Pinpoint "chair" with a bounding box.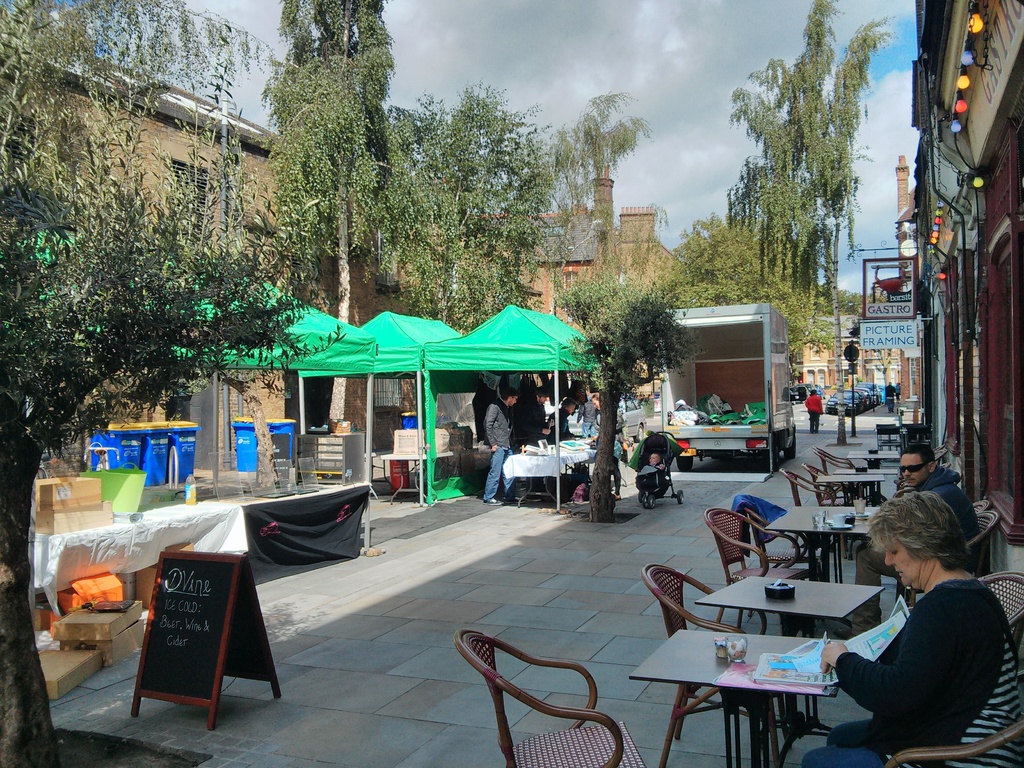
pyautogui.locateOnScreen(703, 506, 814, 627).
